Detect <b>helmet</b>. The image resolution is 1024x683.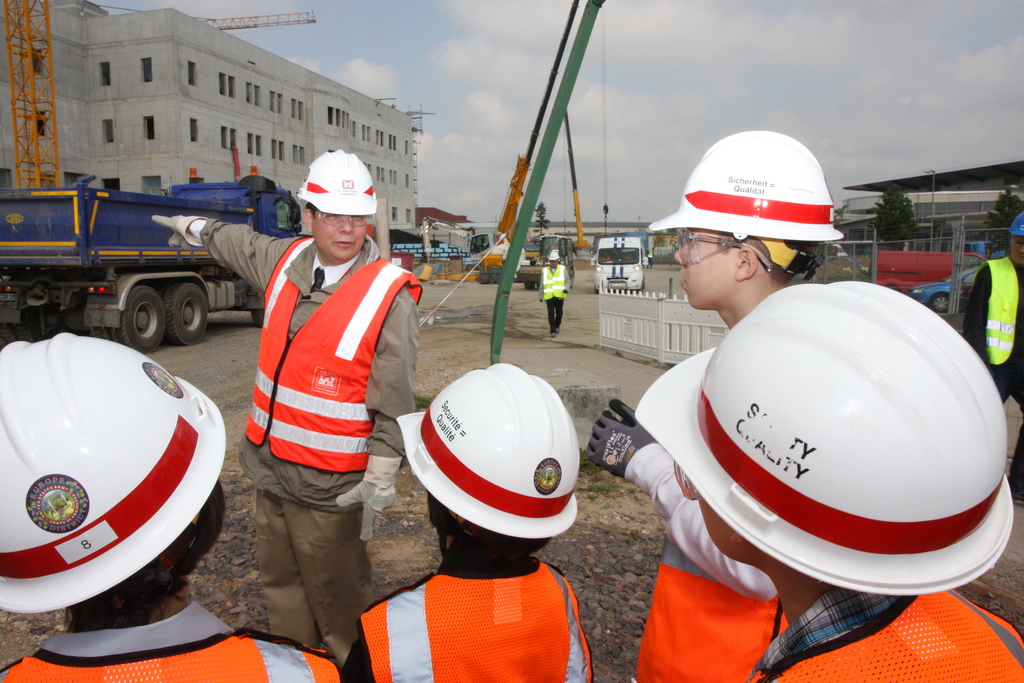
select_region(545, 251, 564, 263).
